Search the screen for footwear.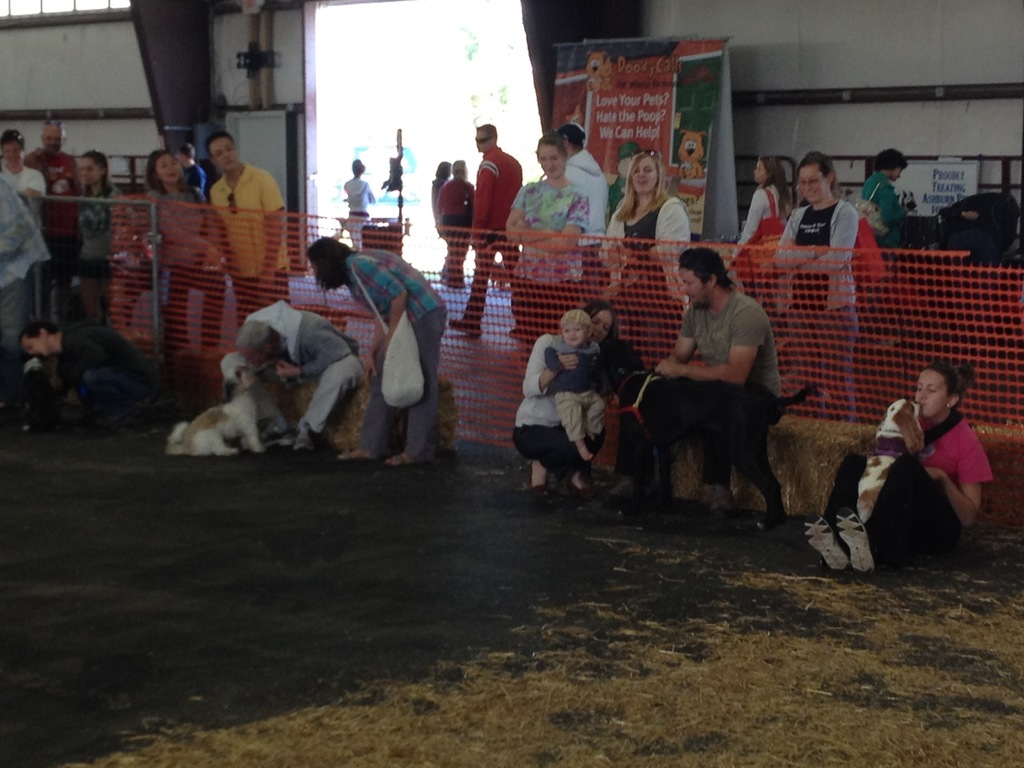
Found at (left=444, top=312, right=484, bottom=340).
